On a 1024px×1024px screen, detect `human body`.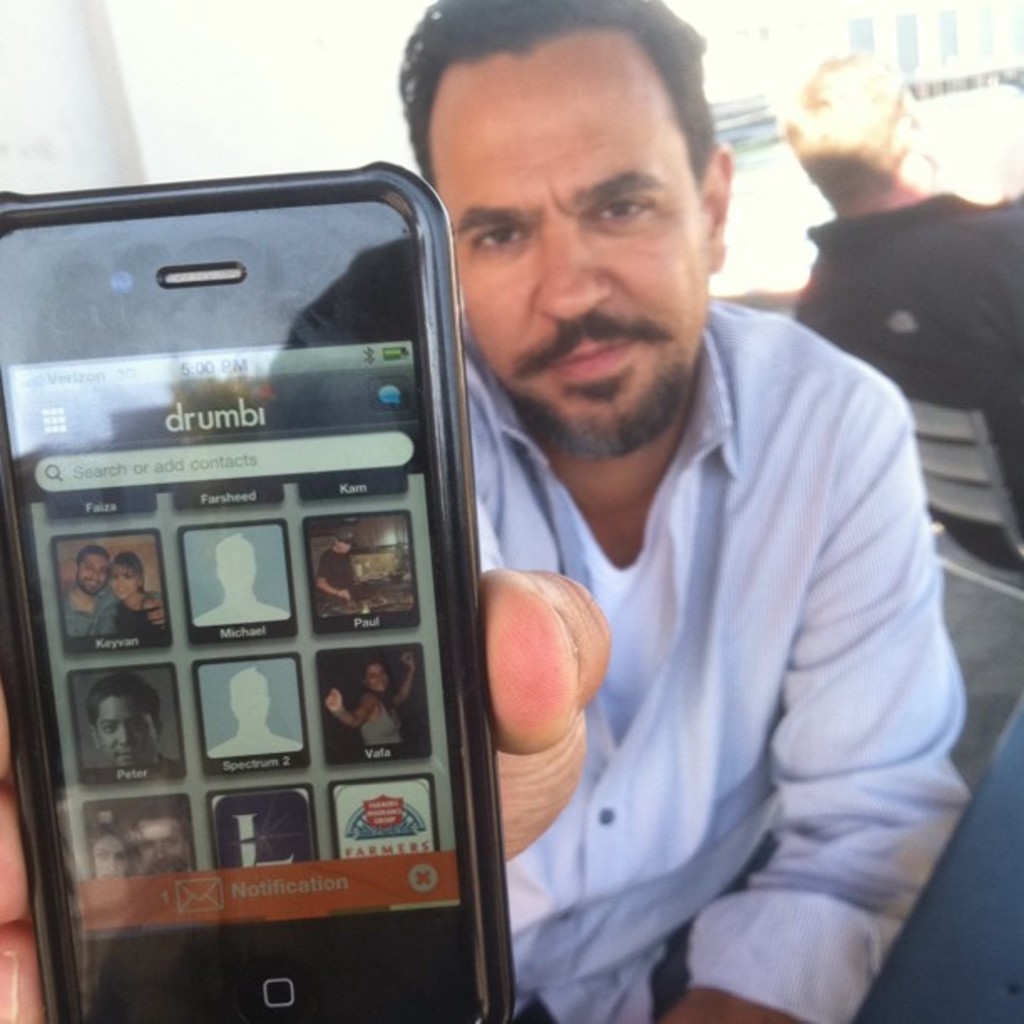
pyautogui.locateOnScreen(74, 674, 174, 766).
